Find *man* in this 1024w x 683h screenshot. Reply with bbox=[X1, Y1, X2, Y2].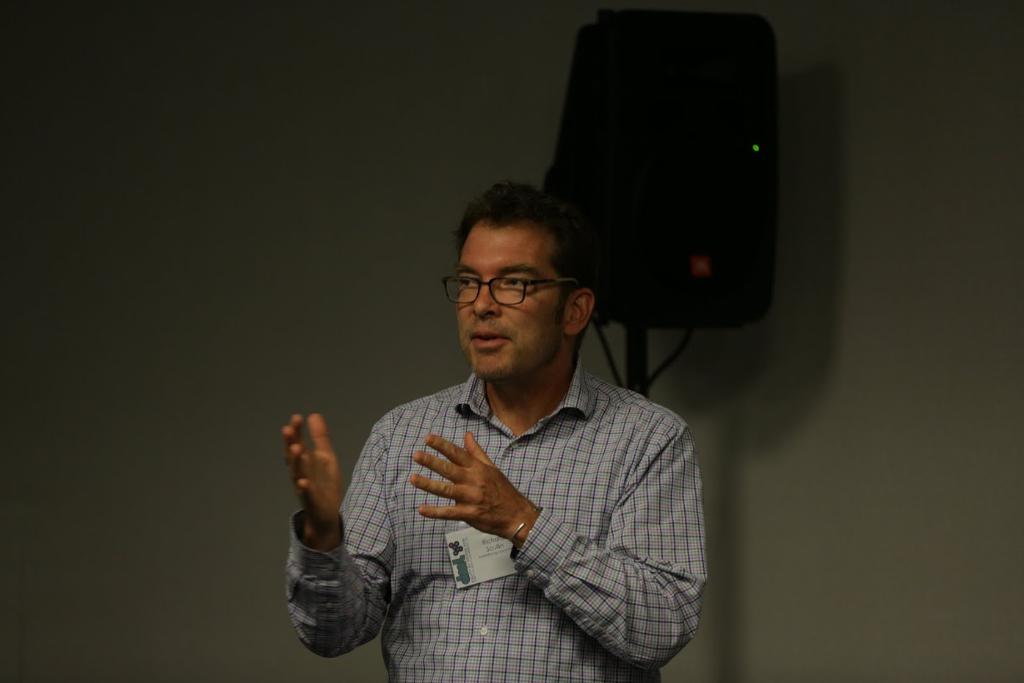
bbox=[273, 174, 717, 682].
